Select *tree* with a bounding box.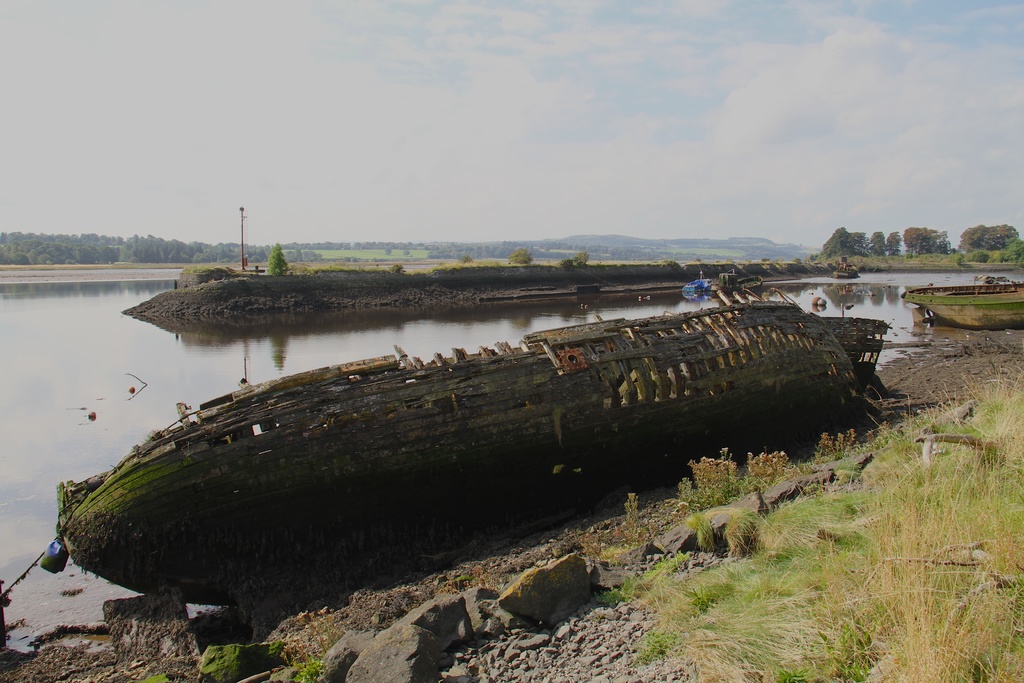
bbox=(561, 251, 596, 265).
